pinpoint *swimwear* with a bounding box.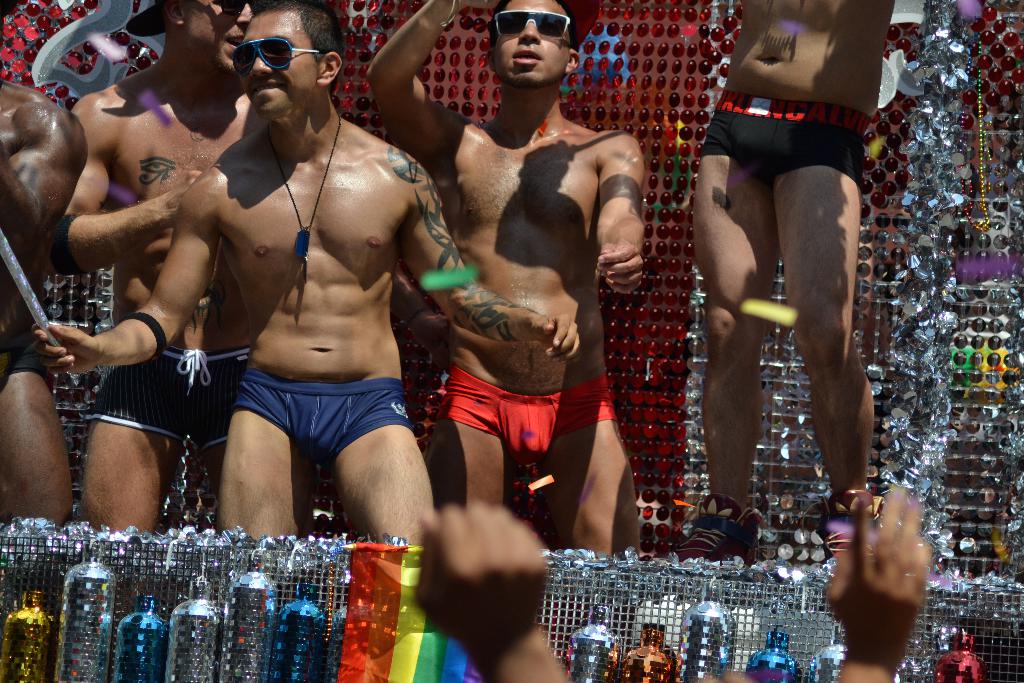
(2, 331, 58, 390).
